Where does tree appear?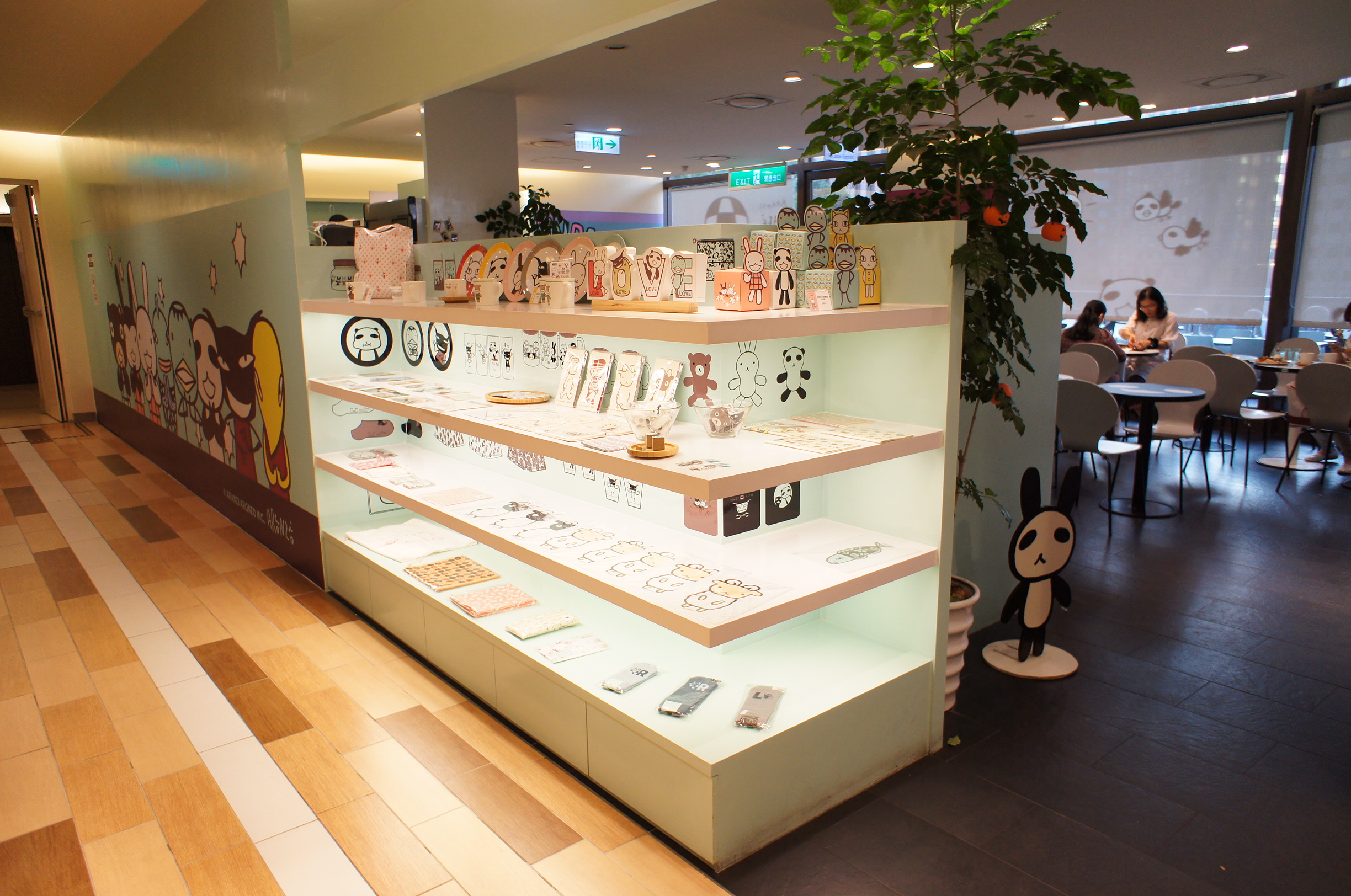
Appears at (262,102,317,128).
